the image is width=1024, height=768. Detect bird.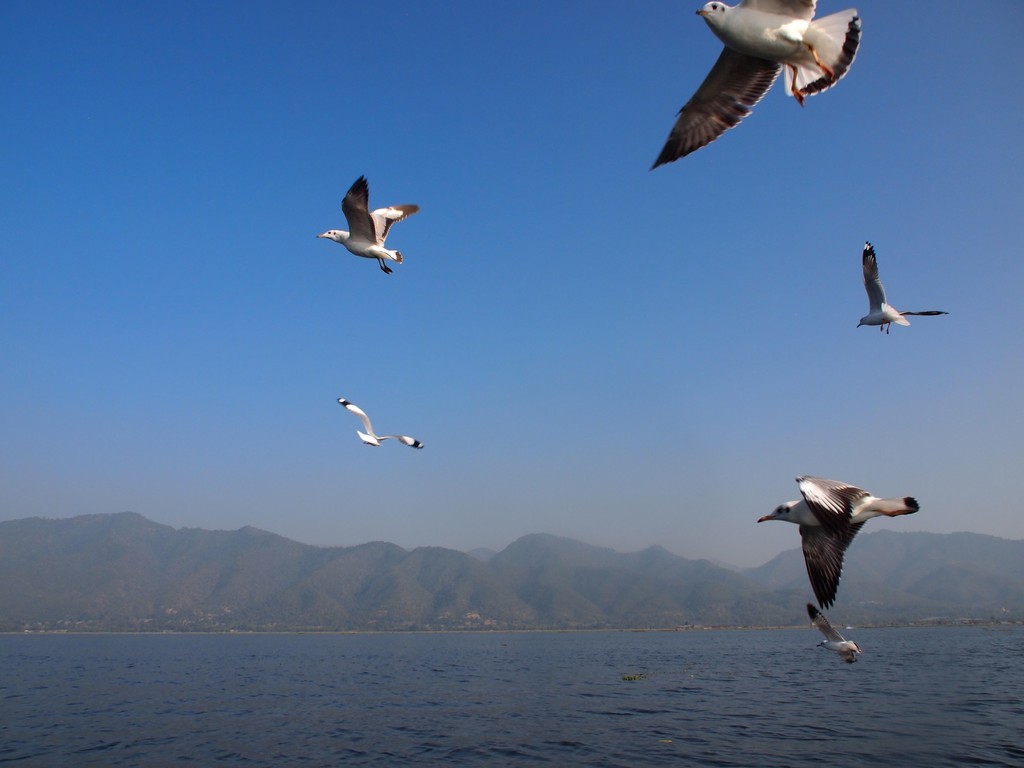
Detection: (x1=805, y1=605, x2=865, y2=666).
